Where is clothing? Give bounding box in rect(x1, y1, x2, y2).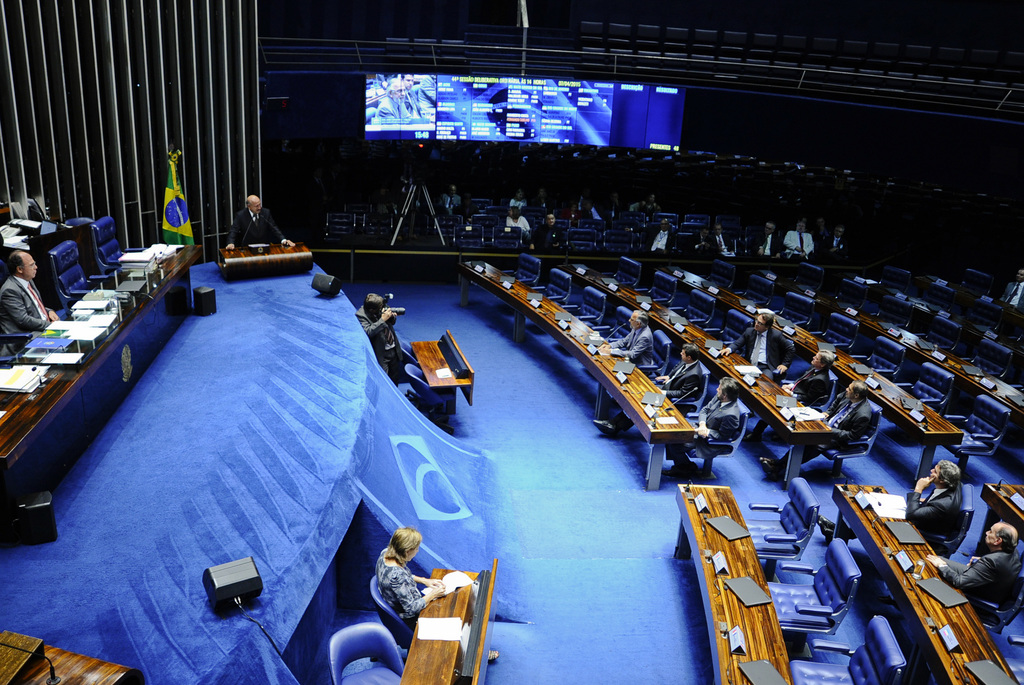
rect(706, 229, 727, 256).
